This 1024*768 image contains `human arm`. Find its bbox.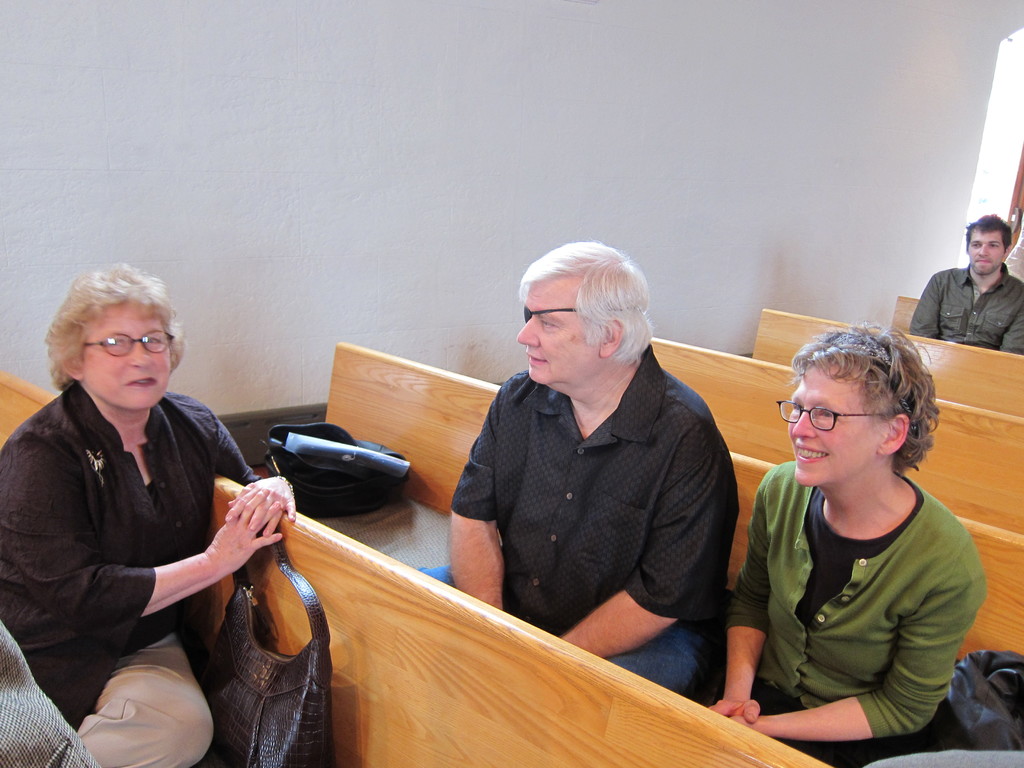
box(905, 254, 950, 348).
